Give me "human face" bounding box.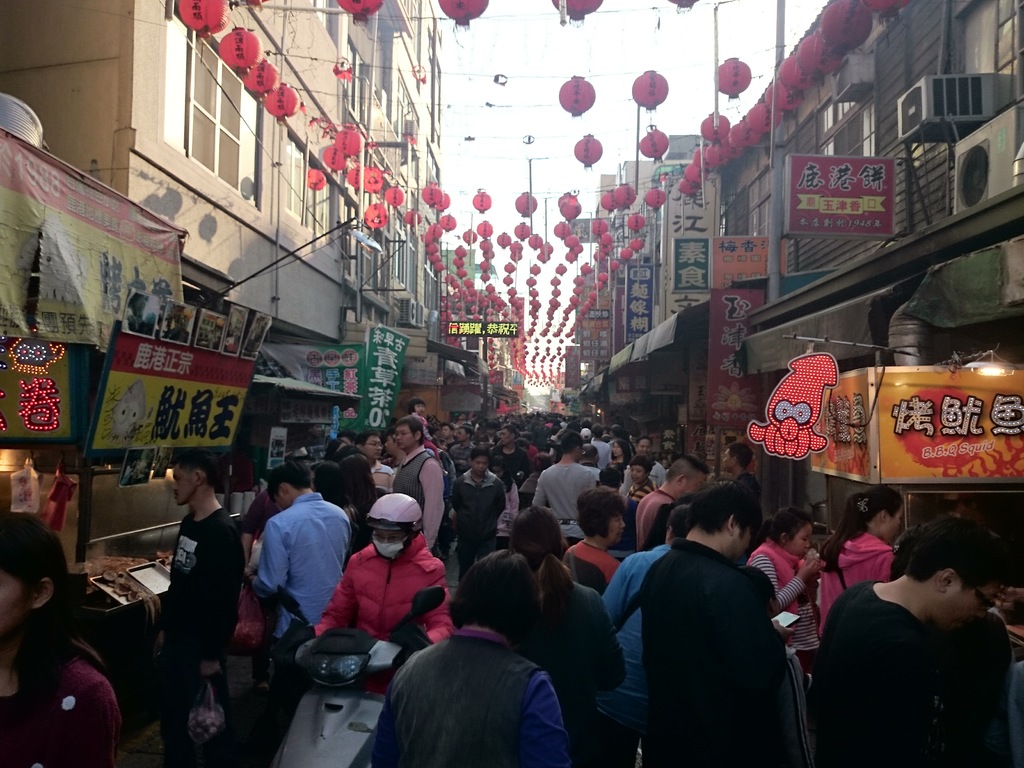
box=[0, 574, 33, 639].
